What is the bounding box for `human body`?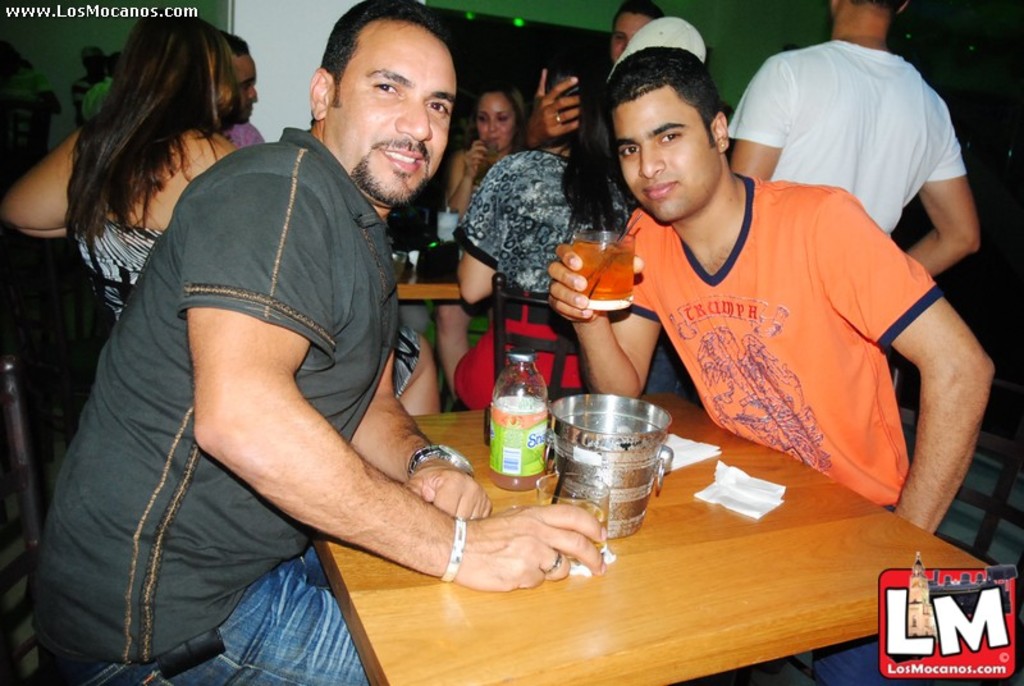
detection(550, 52, 986, 685).
